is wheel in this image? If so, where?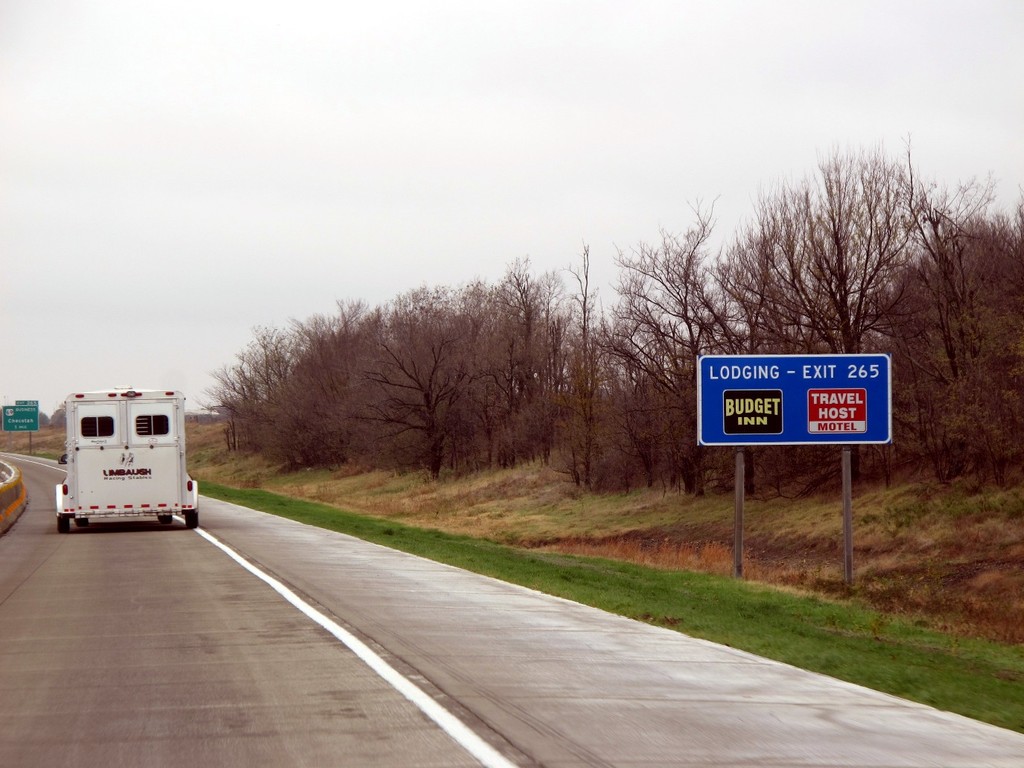
Yes, at <bbox>72, 516, 92, 528</bbox>.
